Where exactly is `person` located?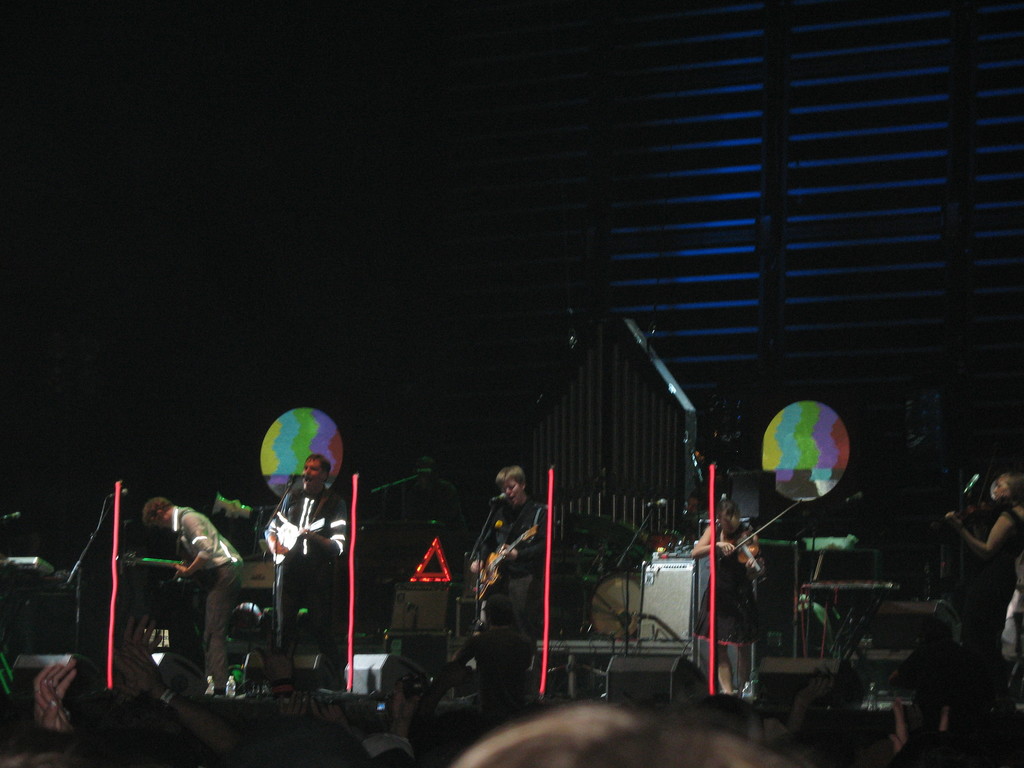
Its bounding box is left=141, top=502, right=240, bottom=692.
